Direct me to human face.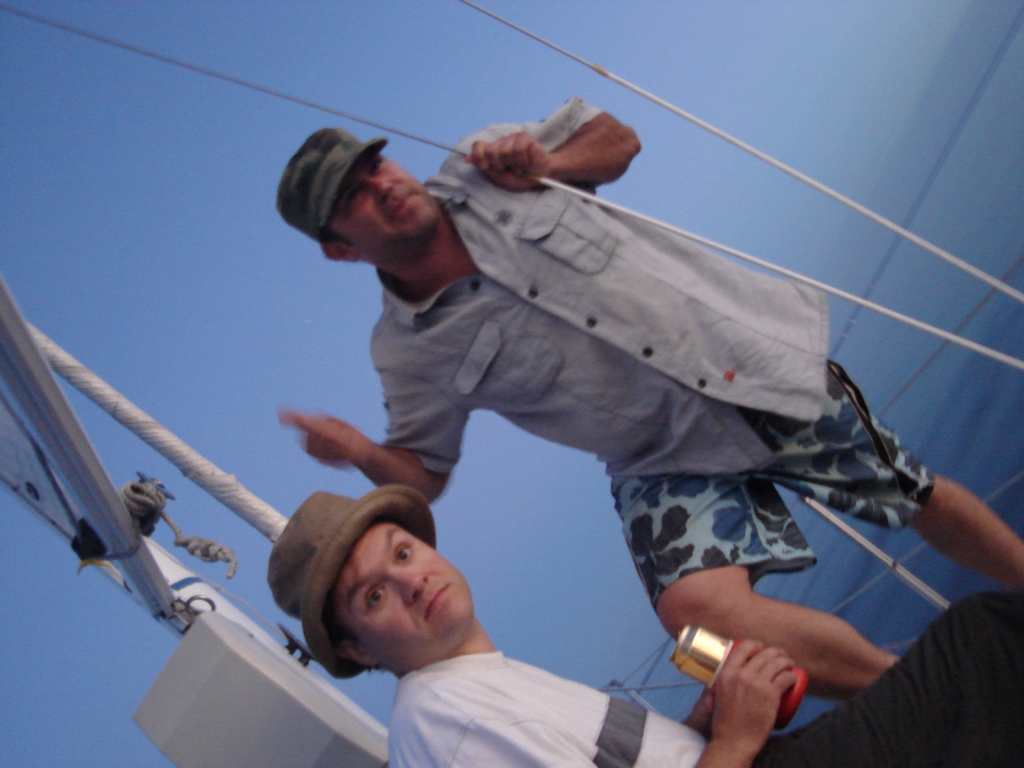
Direction: bbox(325, 148, 437, 252).
